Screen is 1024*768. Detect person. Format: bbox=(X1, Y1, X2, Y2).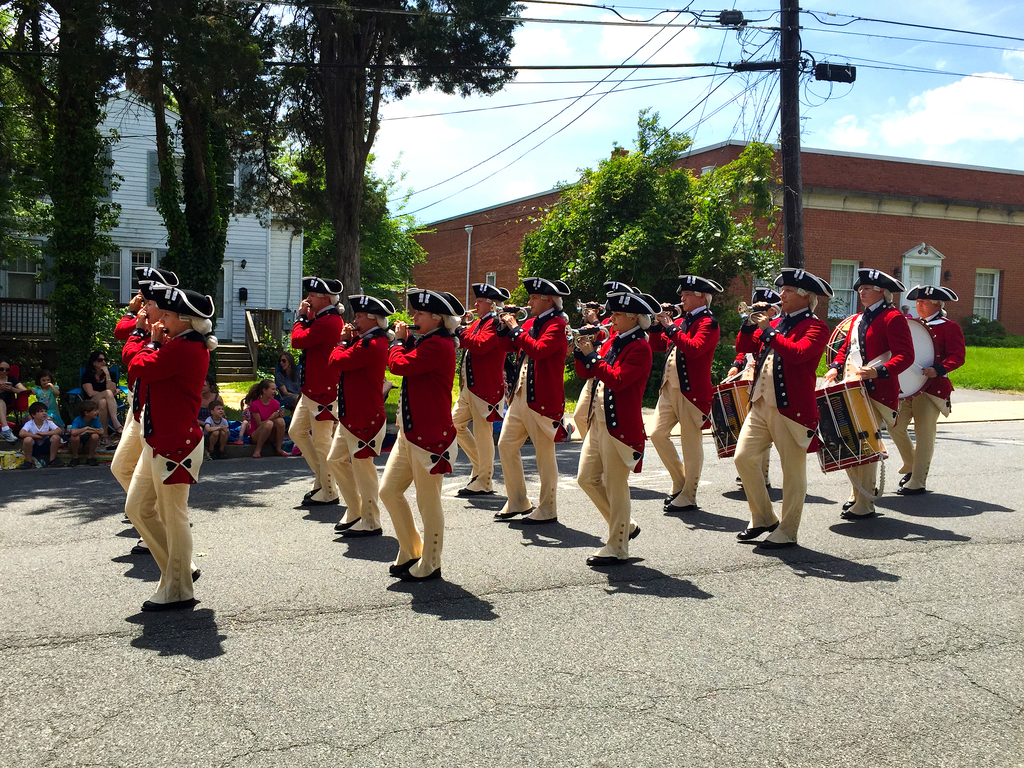
bbox=(451, 278, 525, 506).
